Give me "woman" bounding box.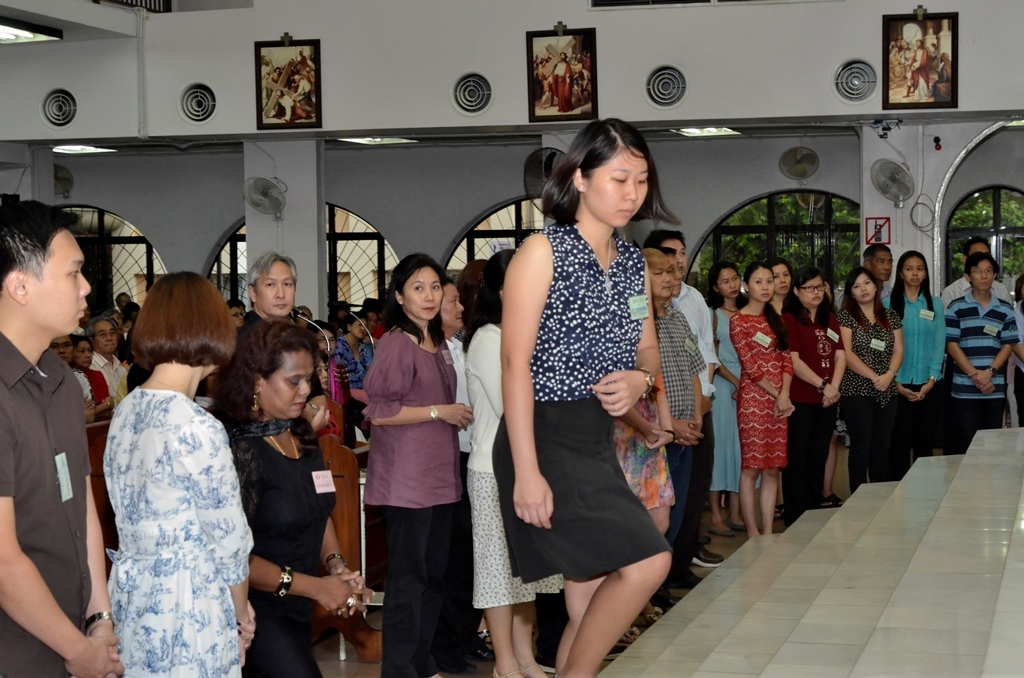
732 259 792 541.
